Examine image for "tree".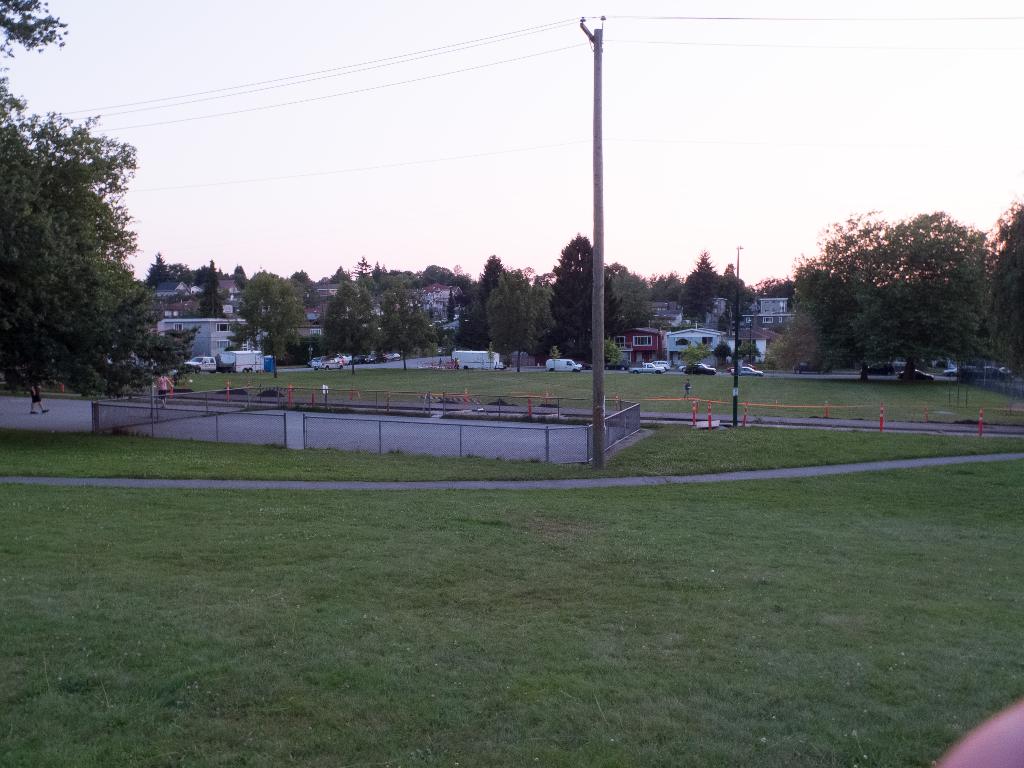
Examination result: region(443, 291, 461, 323).
